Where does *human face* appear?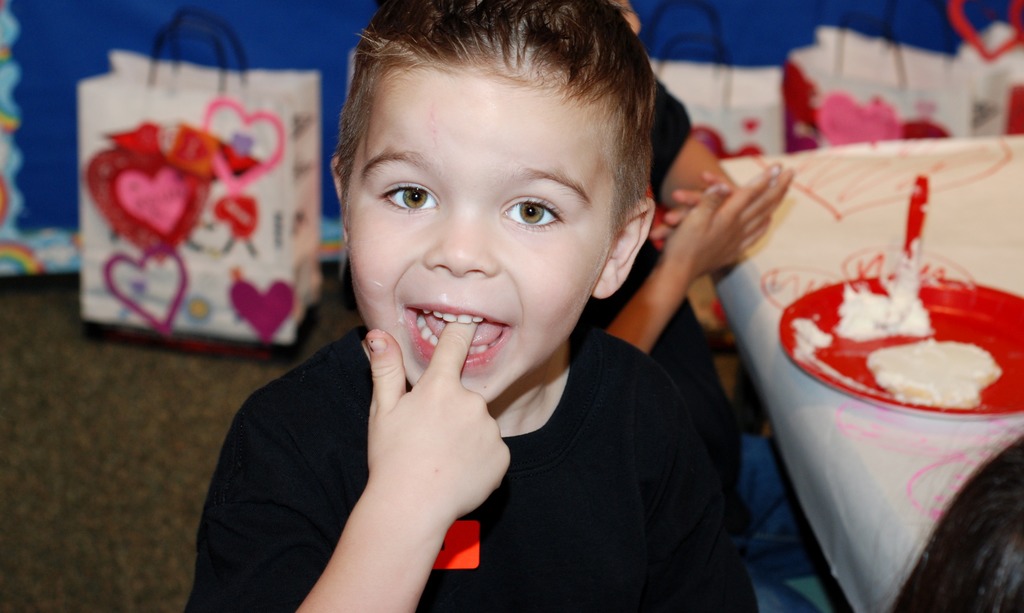
Appears at 345/54/614/401.
